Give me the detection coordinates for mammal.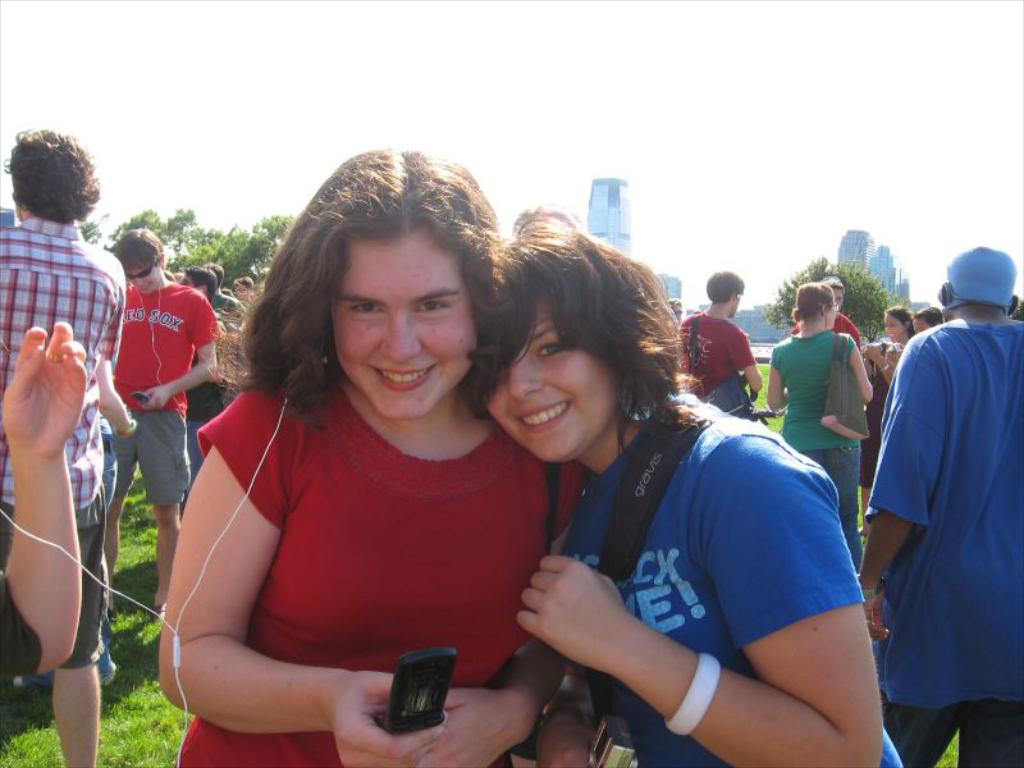
<region>113, 225, 219, 608</region>.
